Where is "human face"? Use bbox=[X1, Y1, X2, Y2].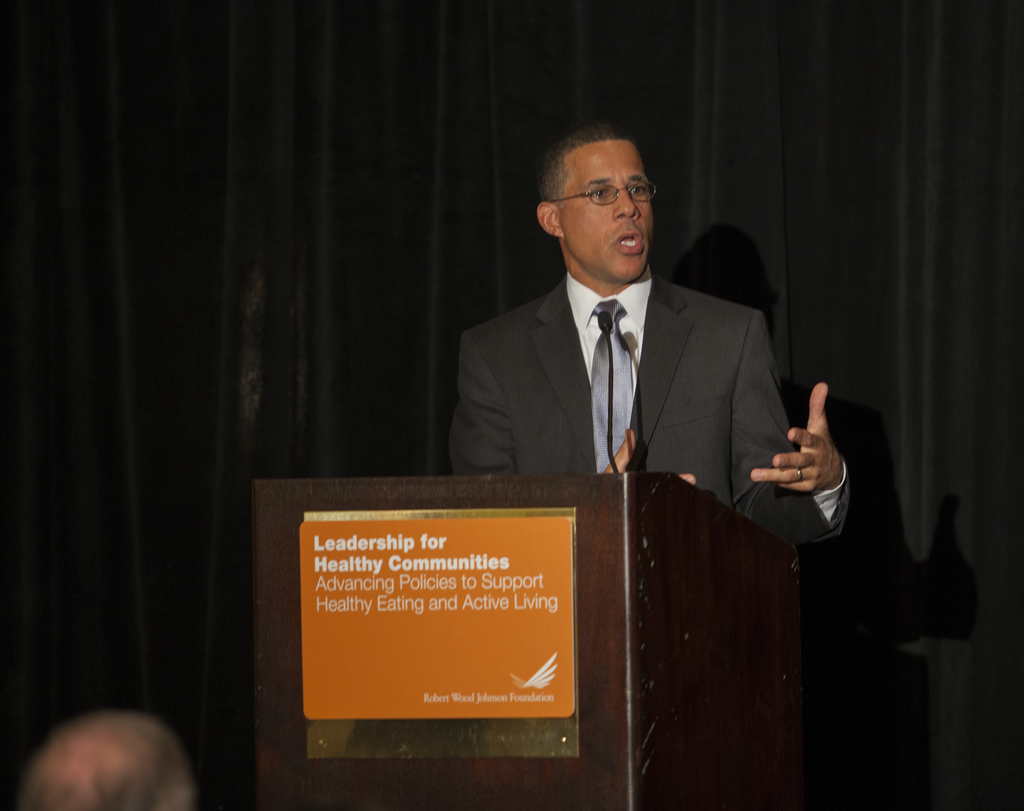
bbox=[560, 143, 653, 278].
